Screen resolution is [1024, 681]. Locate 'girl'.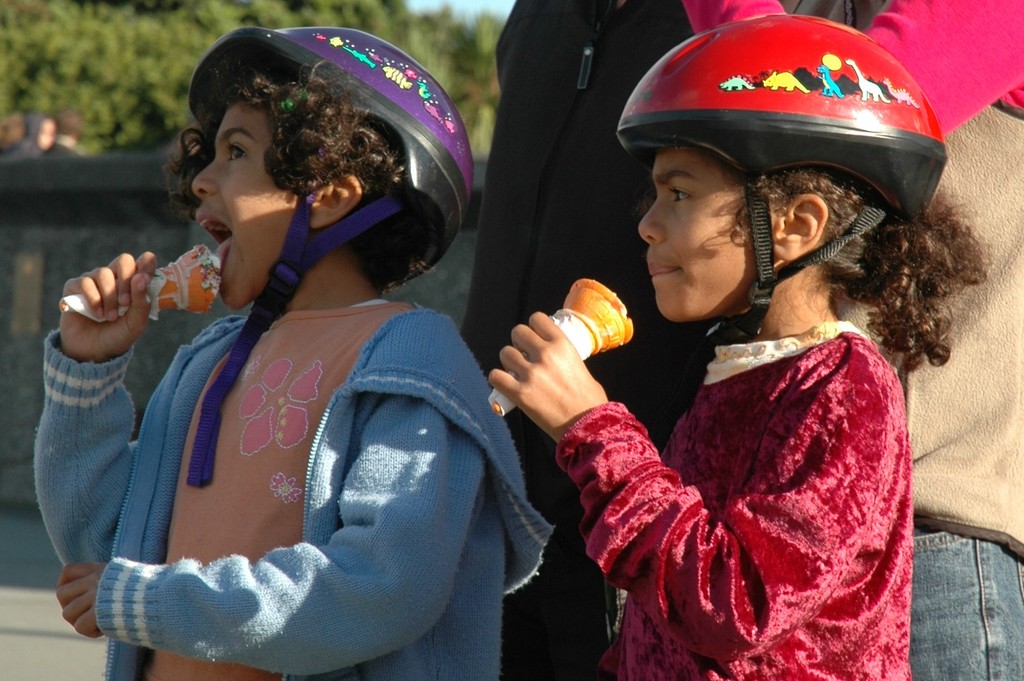
box=[493, 15, 986, 680].
